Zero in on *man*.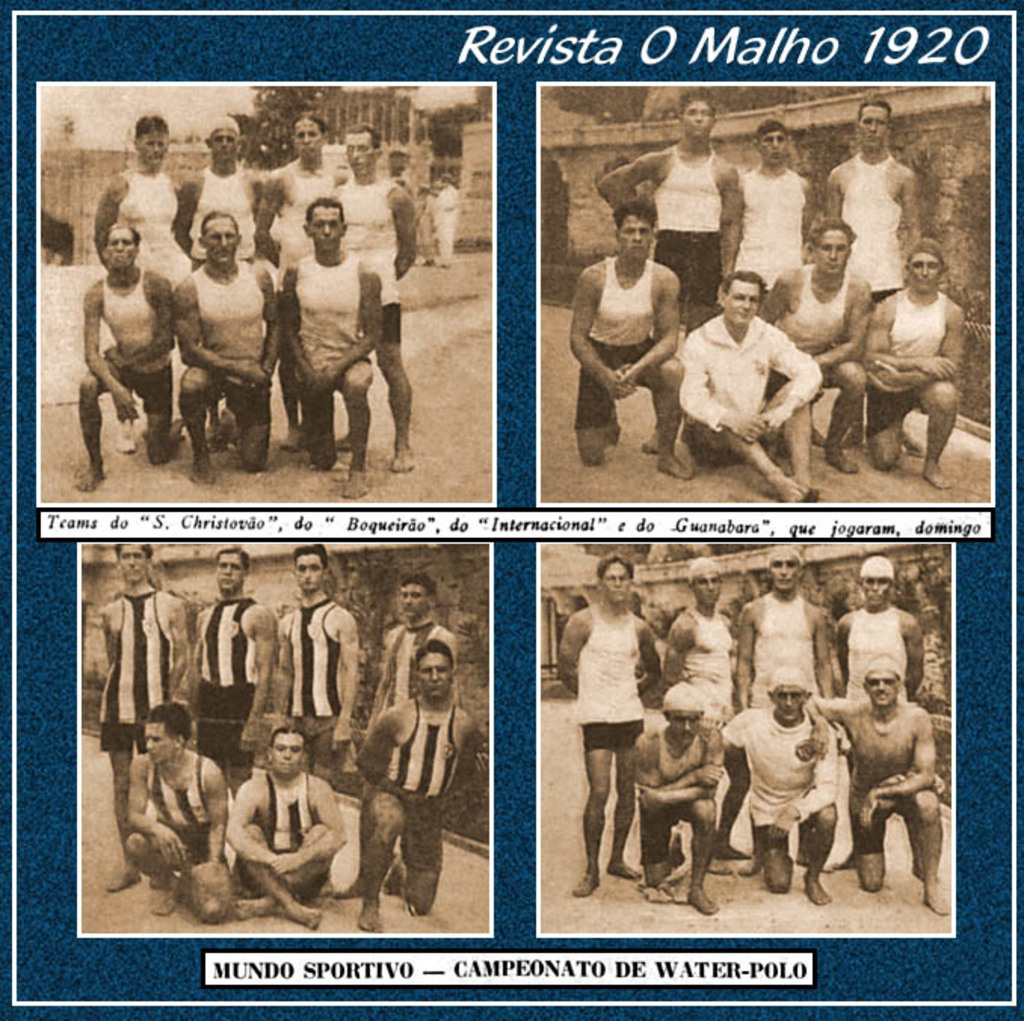
Zeroed in: crop(628, 684, 722, 912).
